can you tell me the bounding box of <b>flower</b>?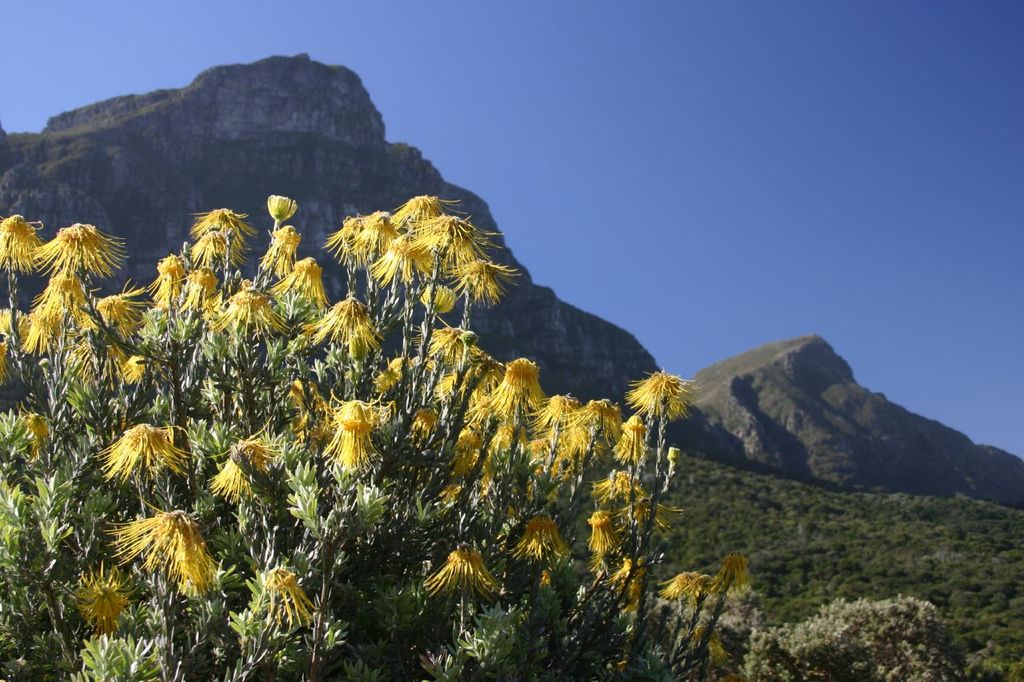
Rect(527, 432, 553, 462).
